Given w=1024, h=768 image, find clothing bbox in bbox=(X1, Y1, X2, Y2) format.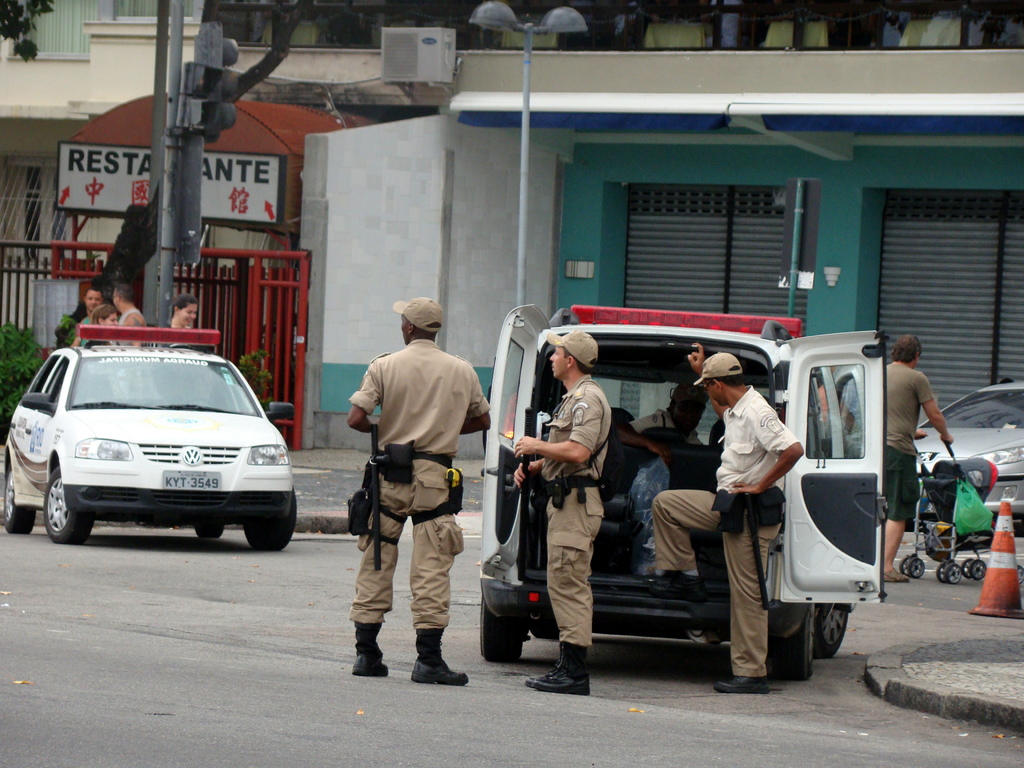
bbox=(346, 338, 493, 626).
